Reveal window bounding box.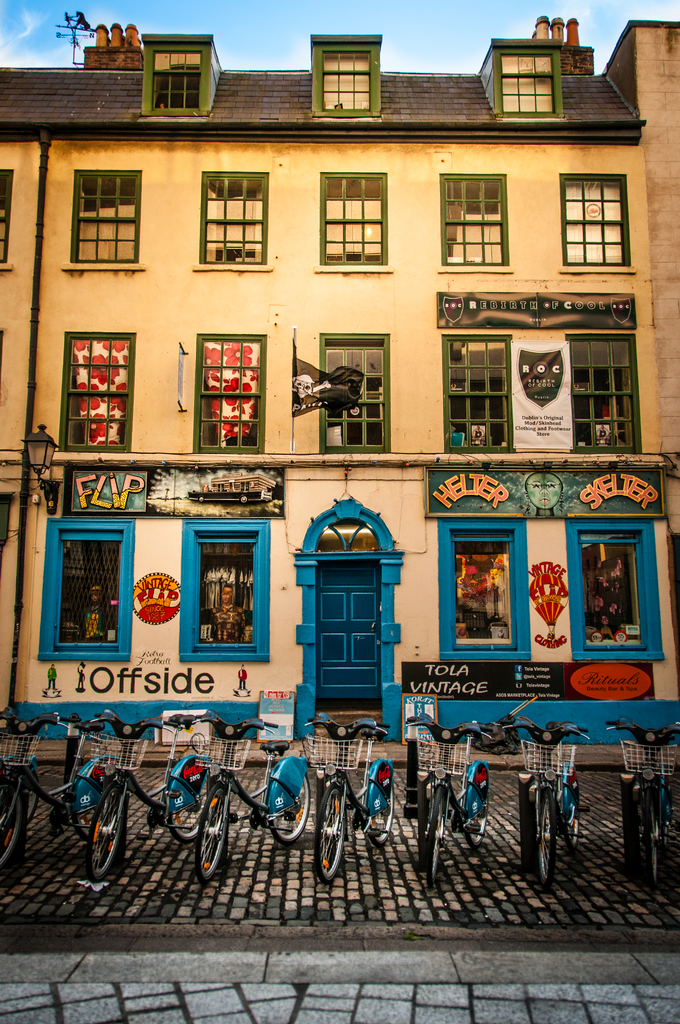
Revealed: bbox=(181, 517, 269, 662).
